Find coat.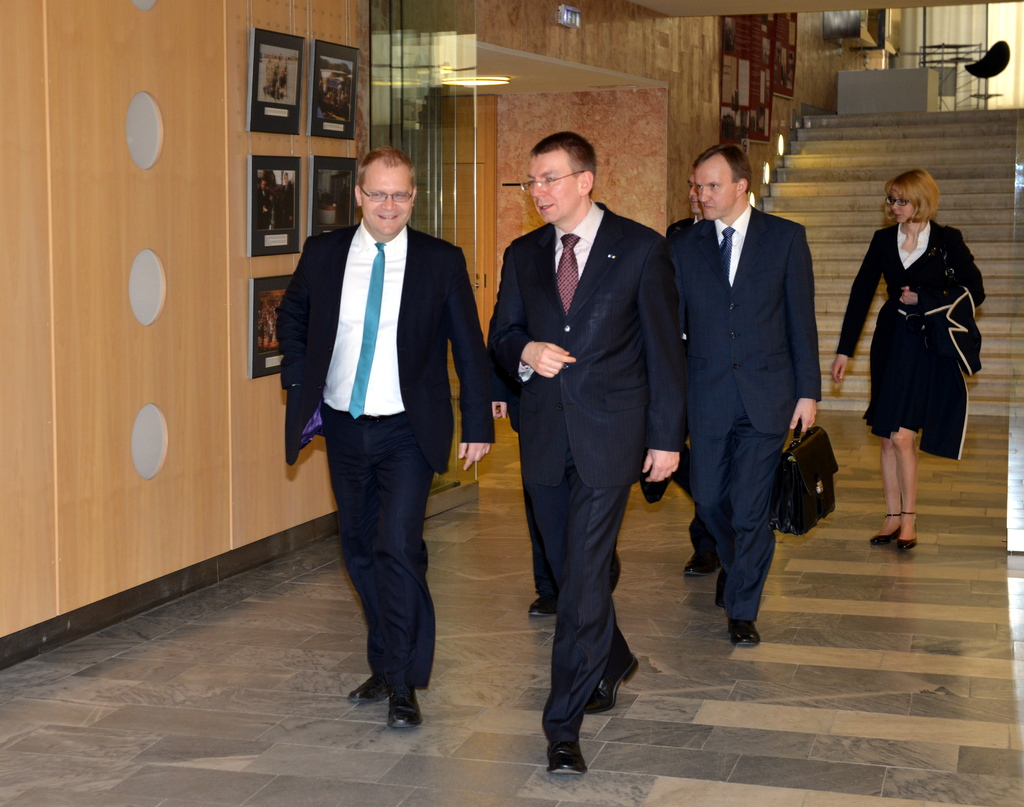
BBox(282, 167, 490, 454).
